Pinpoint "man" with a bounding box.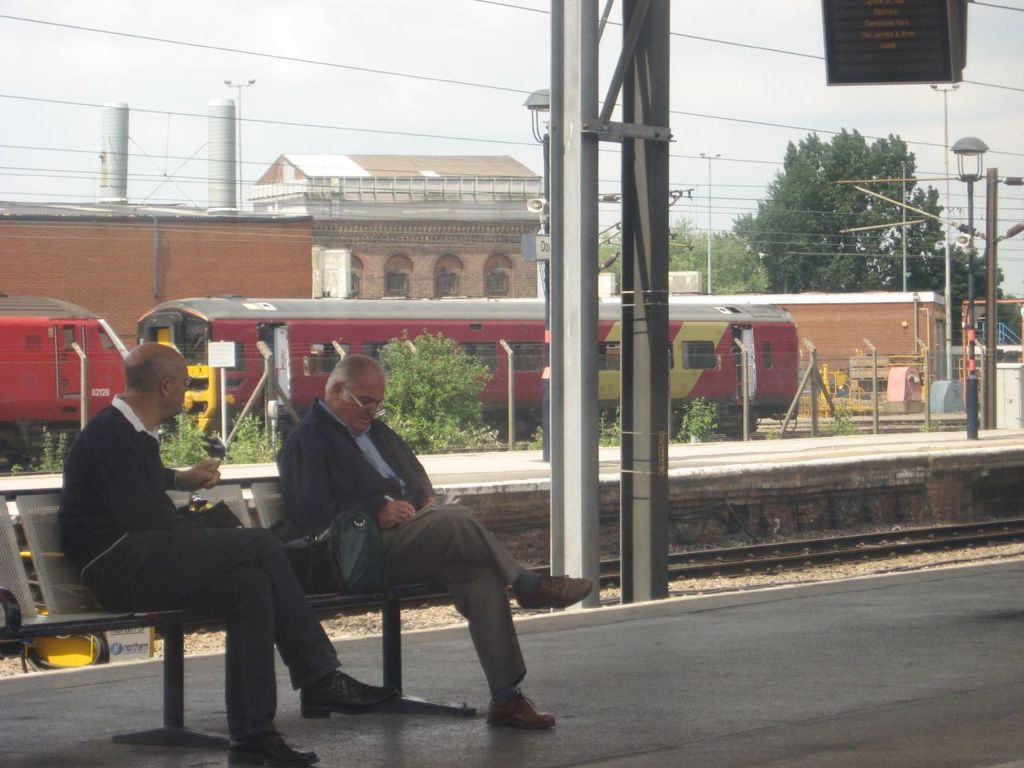
crop(58, 342, 391, 767).
